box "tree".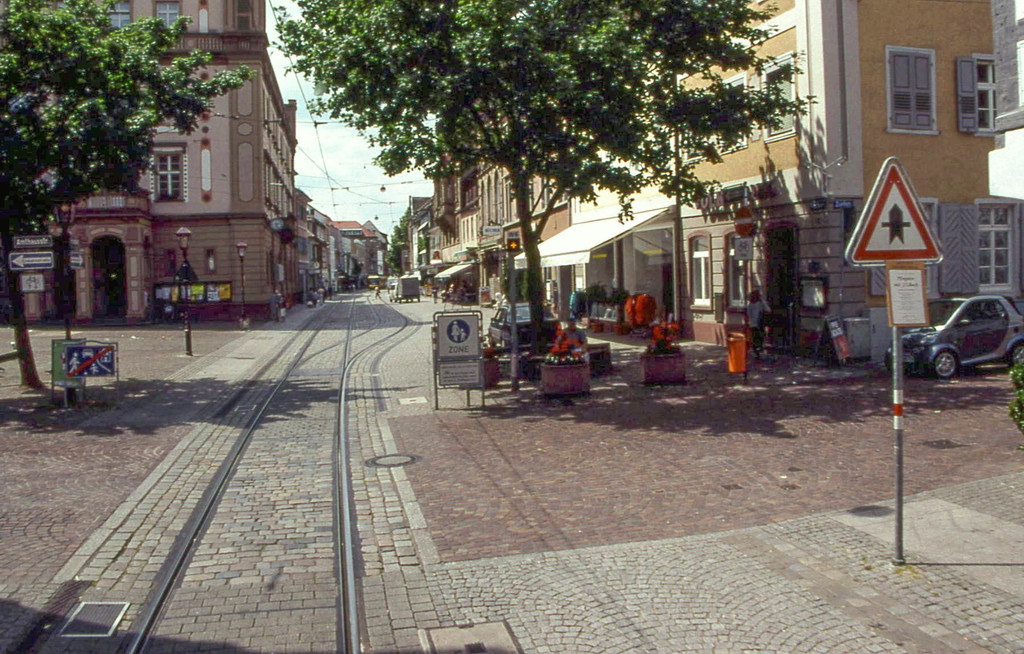
region(0, 0, 256, 386).
